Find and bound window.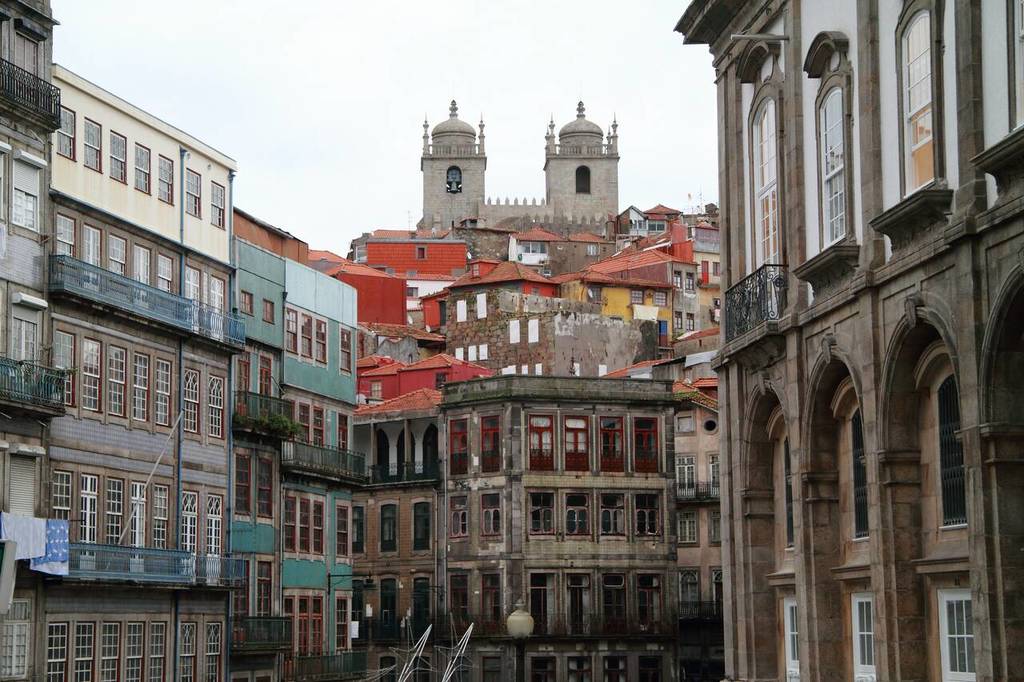
Bound: 435,372,443,388.
